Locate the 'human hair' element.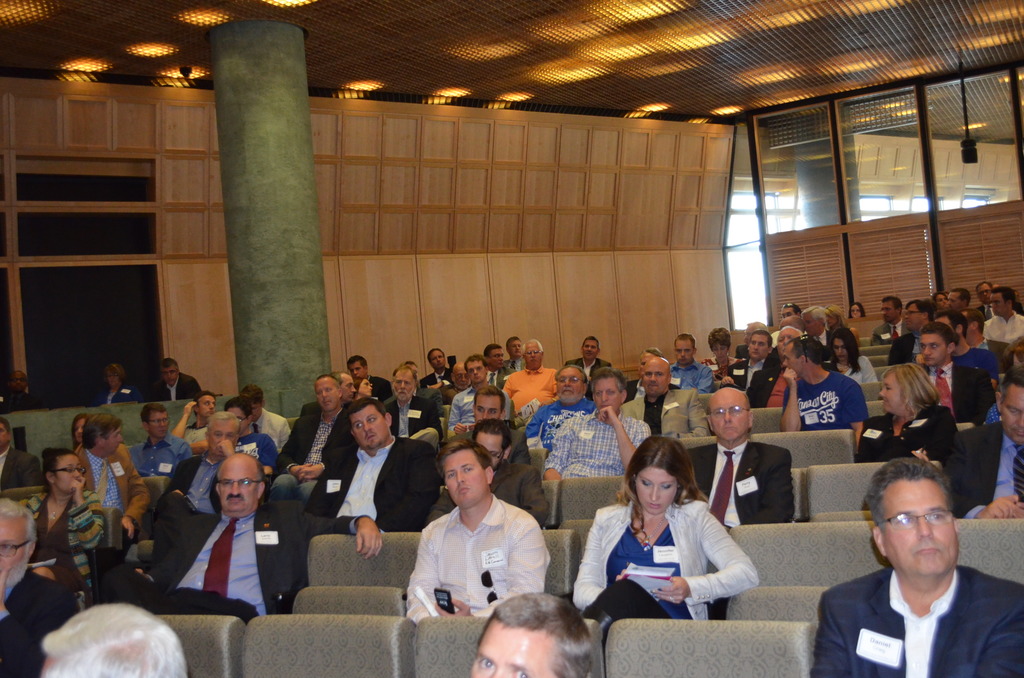
Element bbox: l=881, t=296, r=902, b=307.
